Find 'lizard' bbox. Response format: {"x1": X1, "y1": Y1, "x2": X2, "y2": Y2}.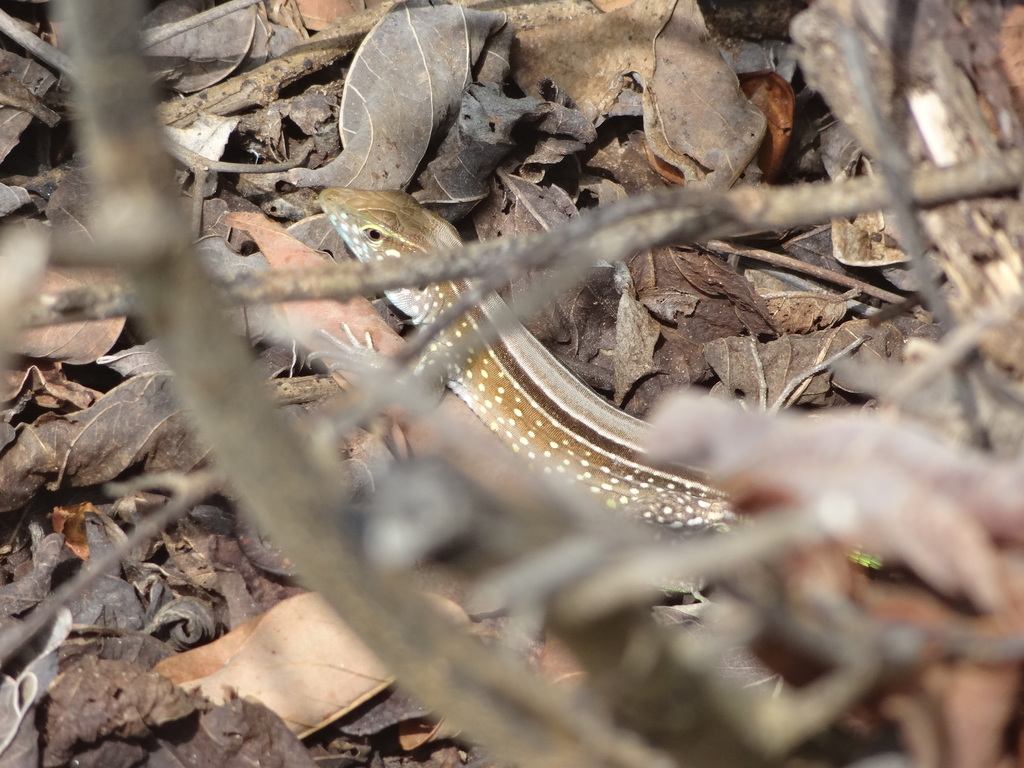
{"x1": 316, "y1": 188, "x2": 733, "y2": 539}.
